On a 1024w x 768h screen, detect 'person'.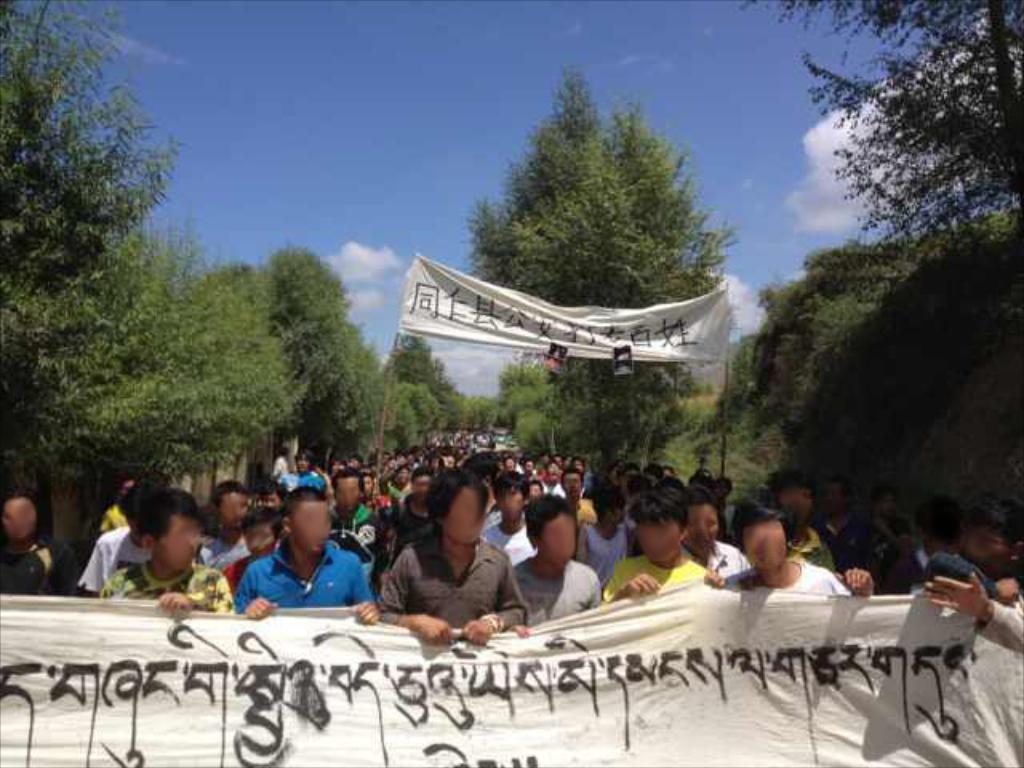
locate(606, 478, 728, 605).
